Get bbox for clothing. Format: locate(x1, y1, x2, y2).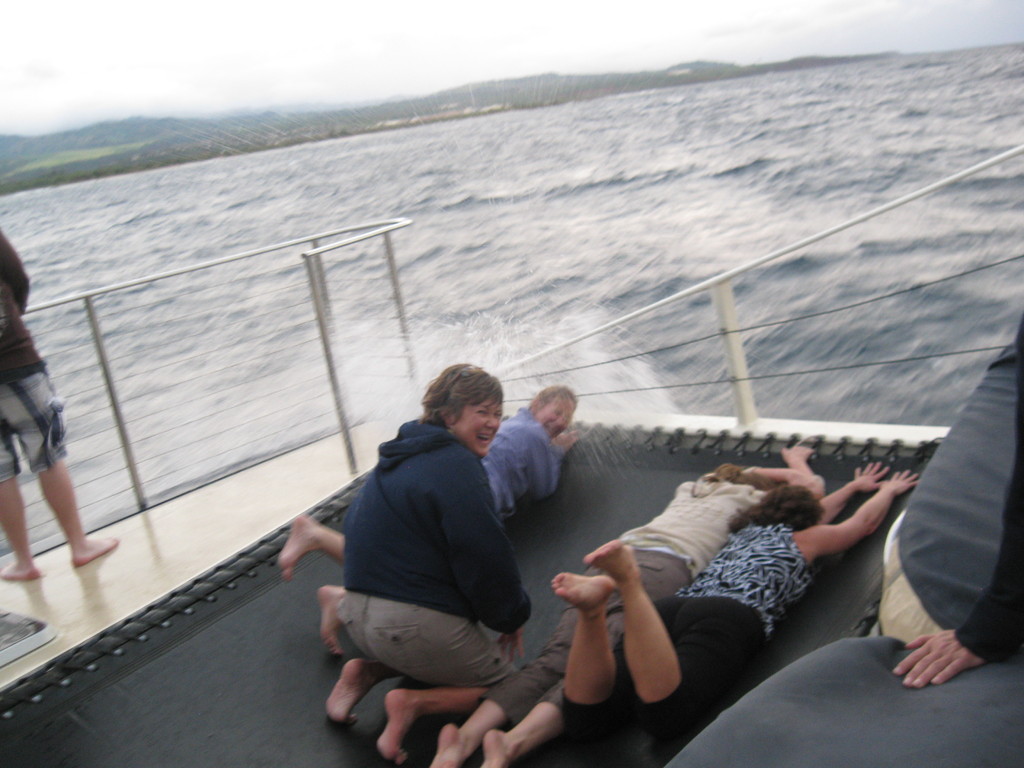
locate(495, 461, 782, 715).
